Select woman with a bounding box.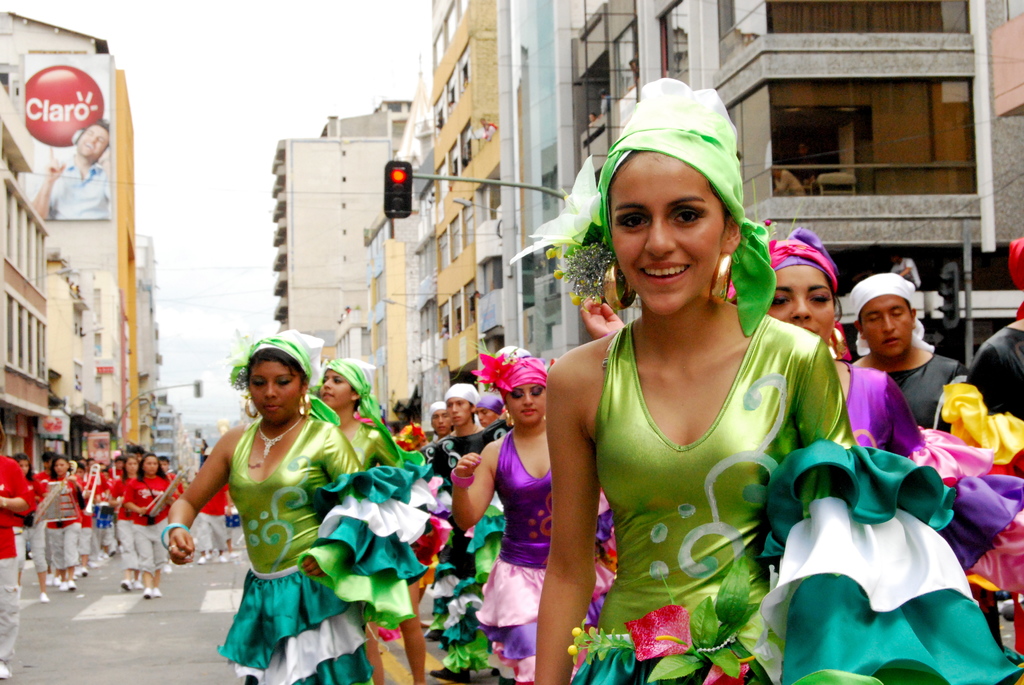
(left=444, top=342, right=620, bottom=684).
